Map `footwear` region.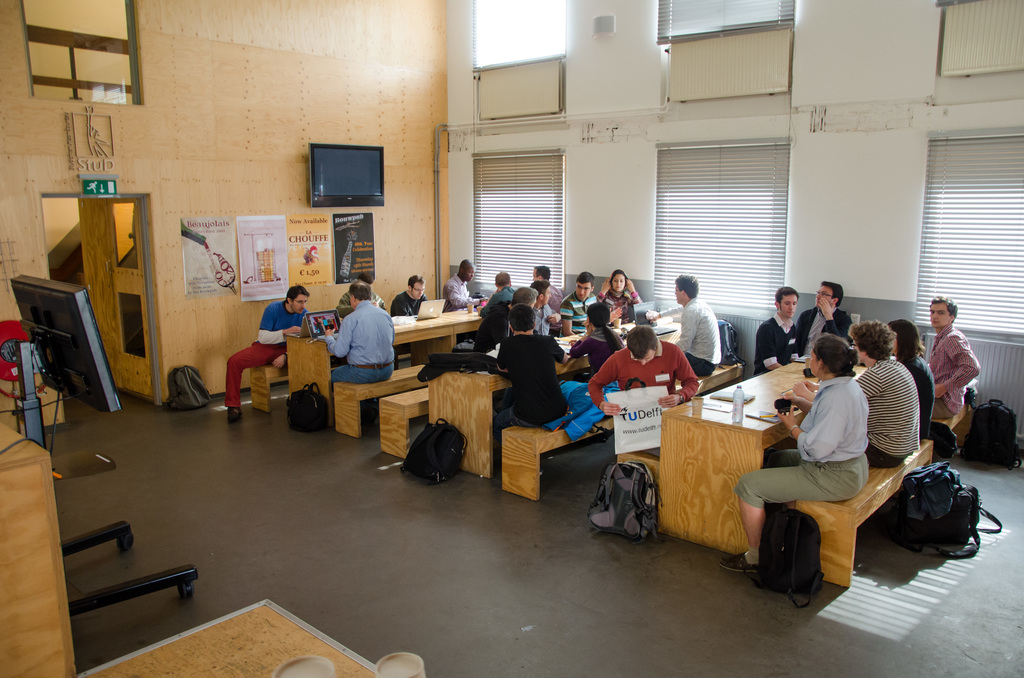
Mapped to box(228, 409, 243, 423).
